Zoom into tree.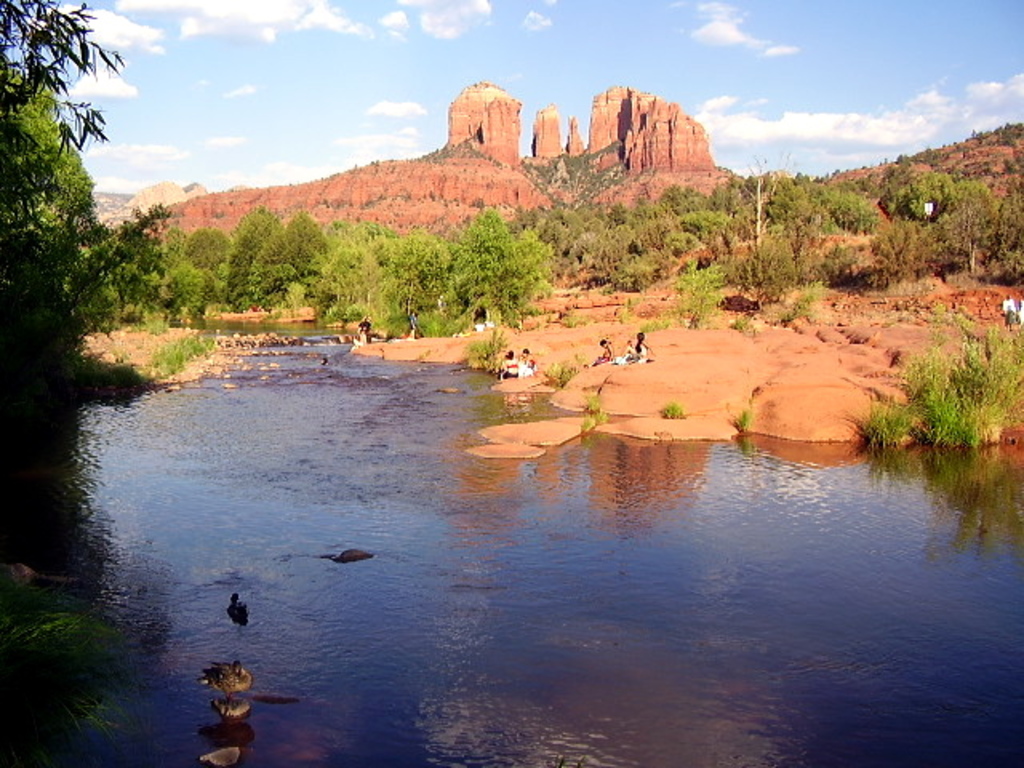
Zoom target: [left=176, top=219, right=232, bottom=328].
